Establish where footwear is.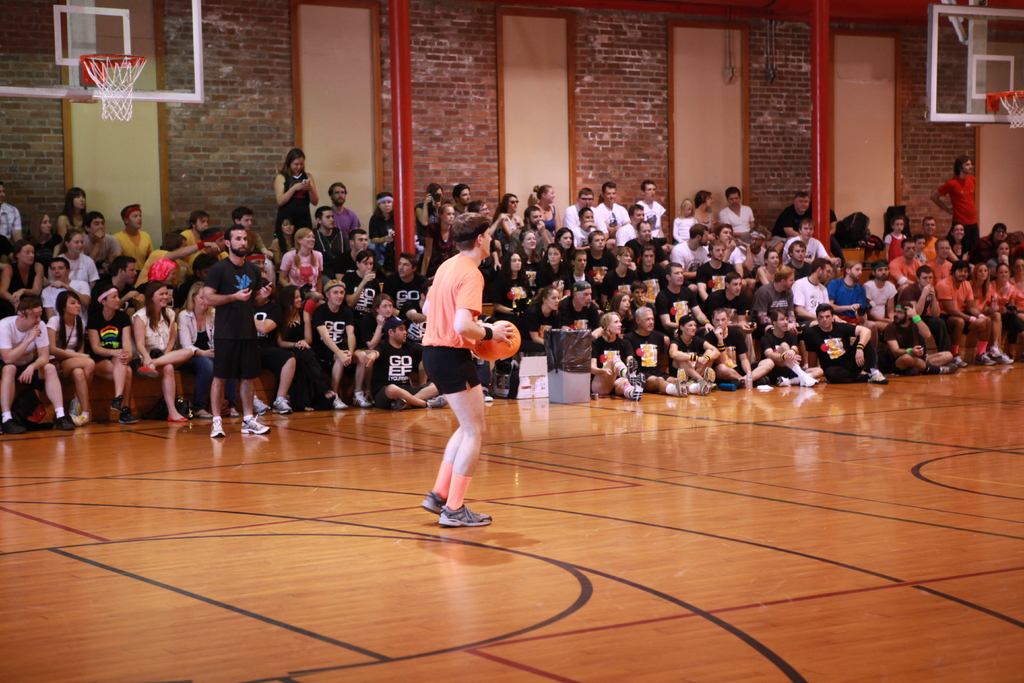
Established at pyautogui.locateOnScreen(728, 379, 742, 393).
